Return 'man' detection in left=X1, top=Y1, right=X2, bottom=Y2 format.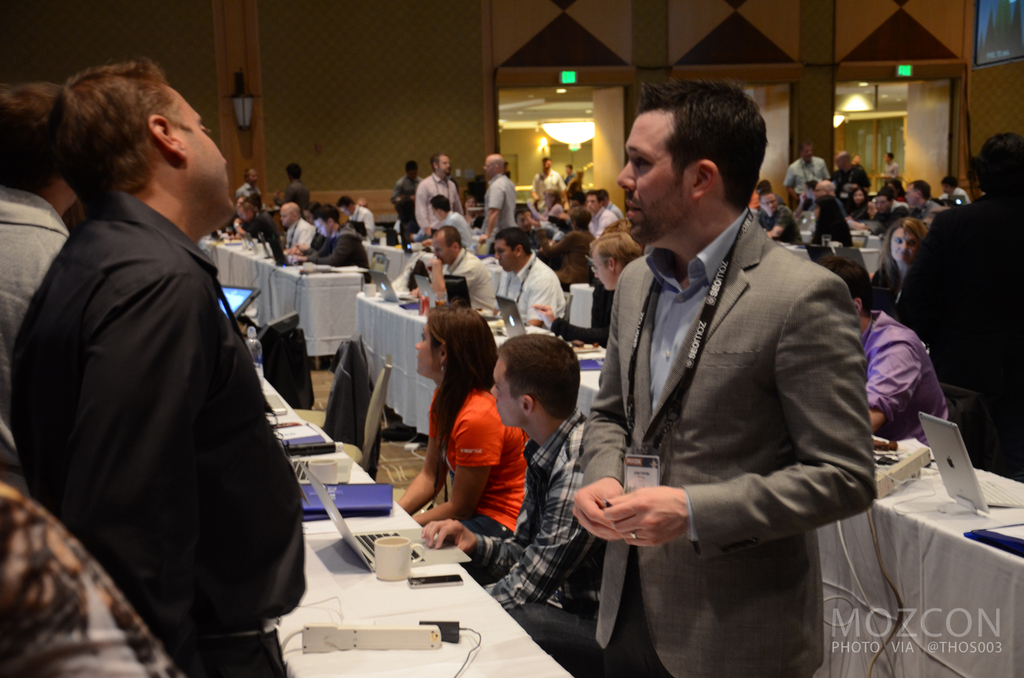
left=420, top=151, right=461, bottom=230.
